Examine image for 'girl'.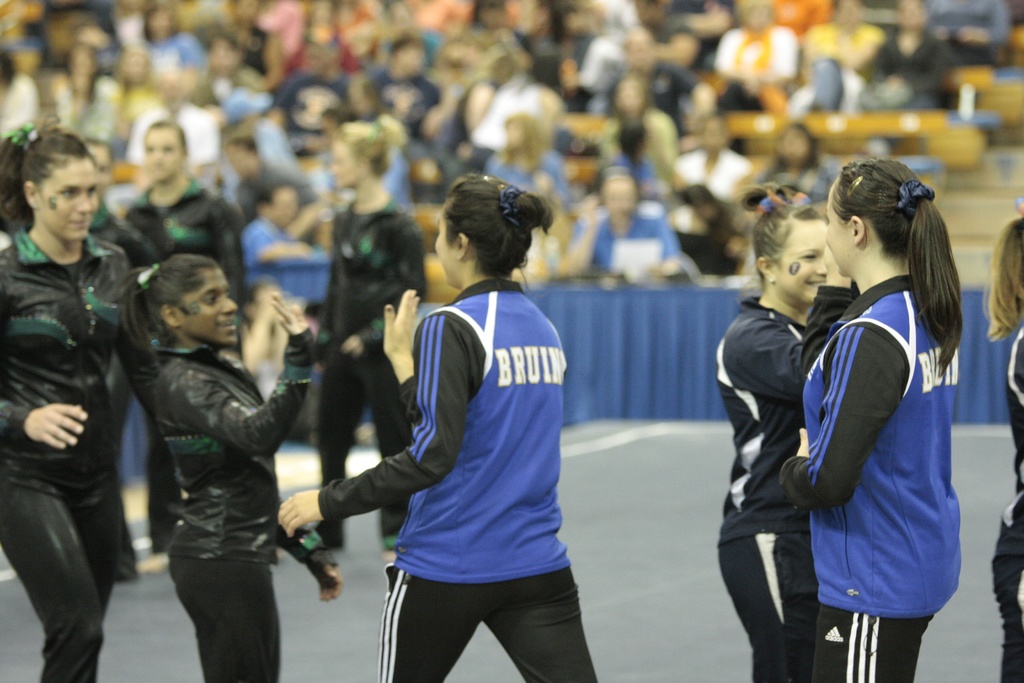
Examination result: (x1=303, y1=114, x2=425, y2=565).
